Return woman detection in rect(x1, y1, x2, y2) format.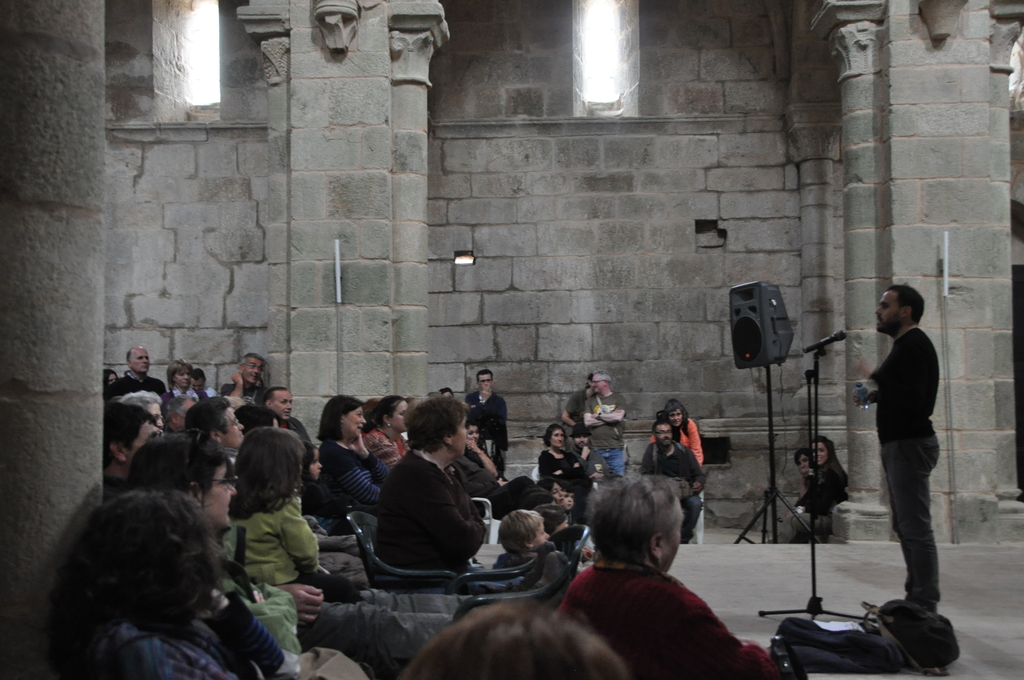
rect(124, 430, 277, 612).
